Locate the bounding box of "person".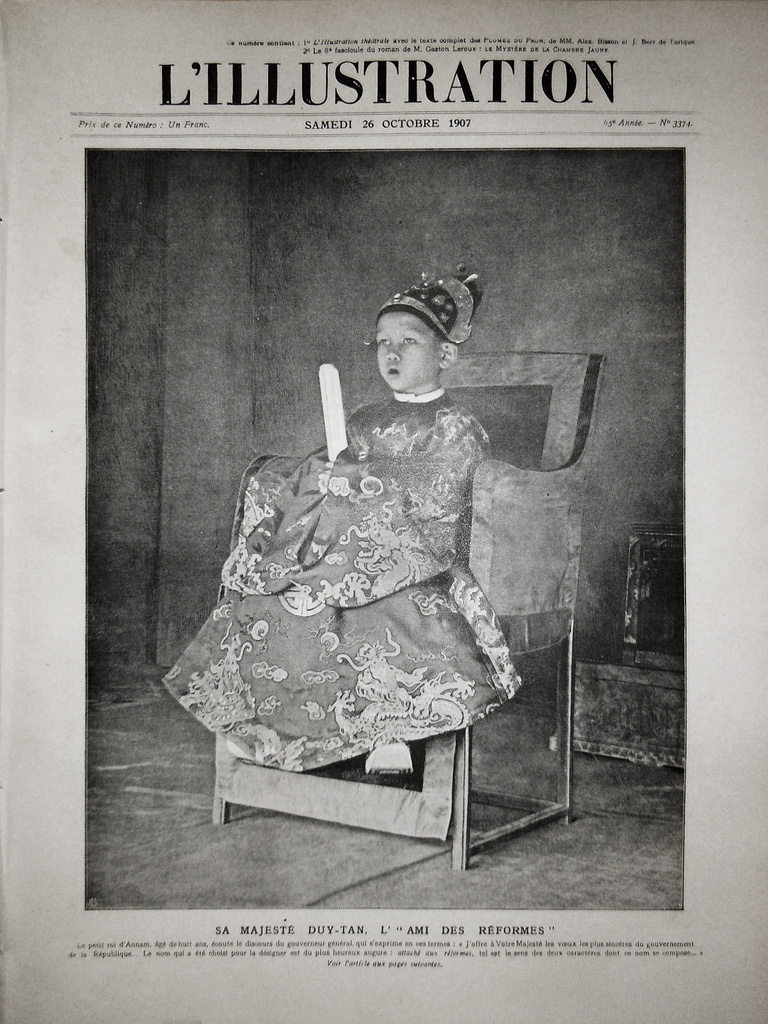
Bounding box: {"x1": 157, "y1": 262, "x2": 522, "y2": 781}.
